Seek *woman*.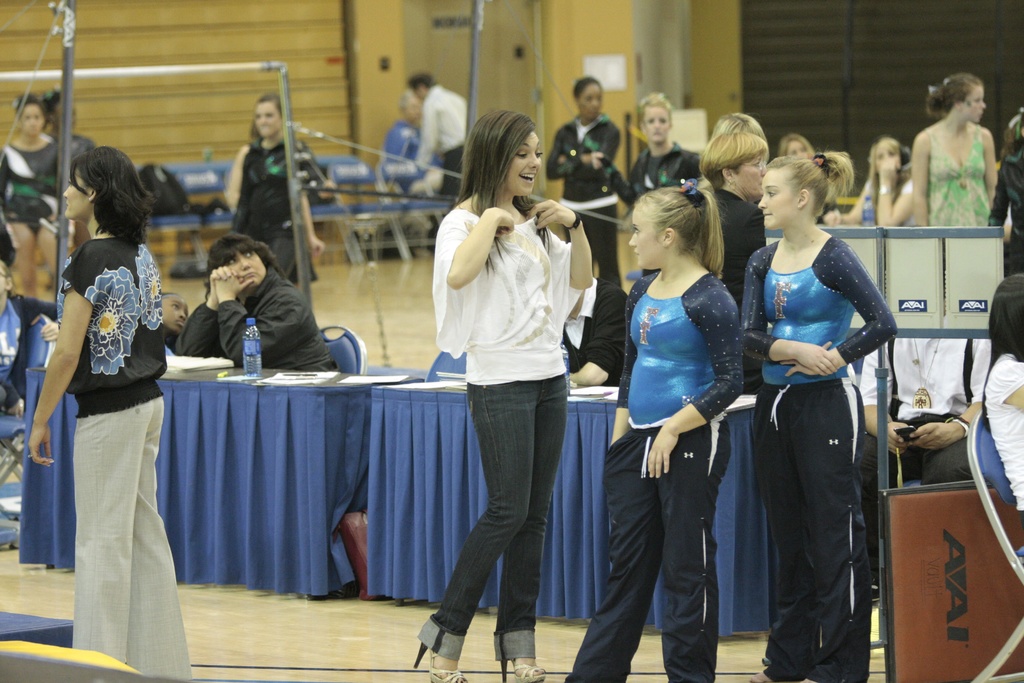
(780,131,812,159).
